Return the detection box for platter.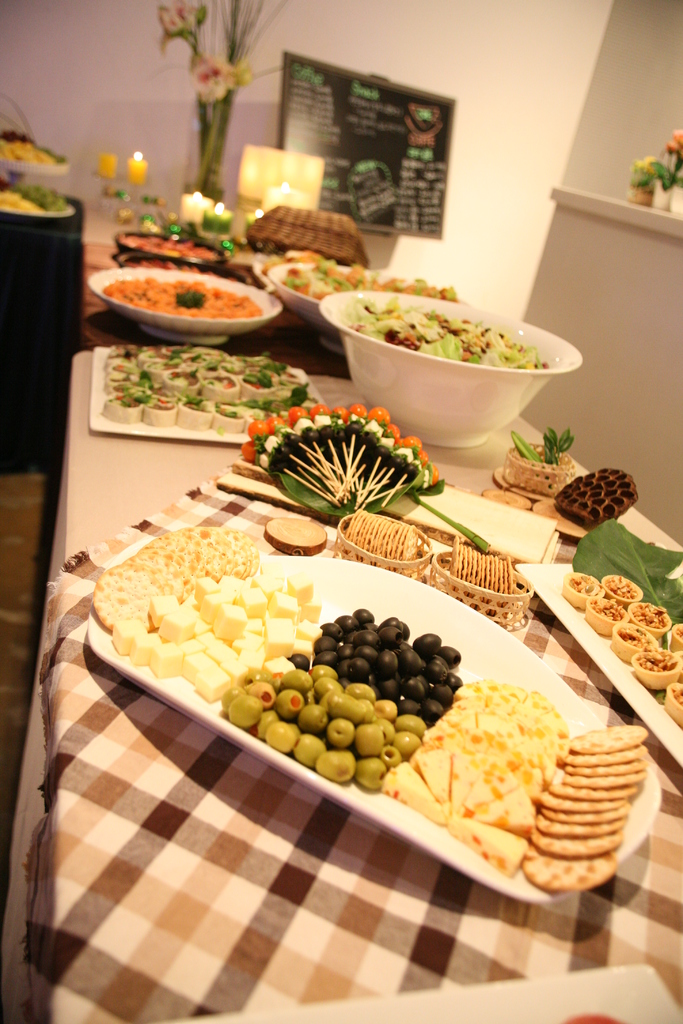
region(513, 560, 682, 770).
